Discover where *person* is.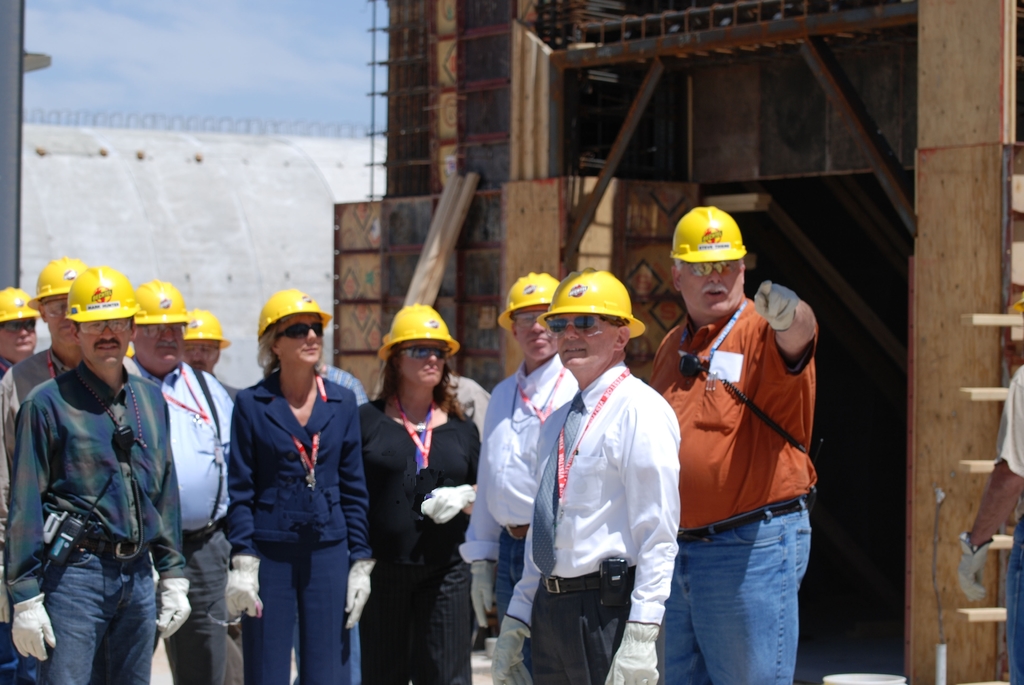
Discovered at <bbox>356, 302, 483, 684</bbox>.
